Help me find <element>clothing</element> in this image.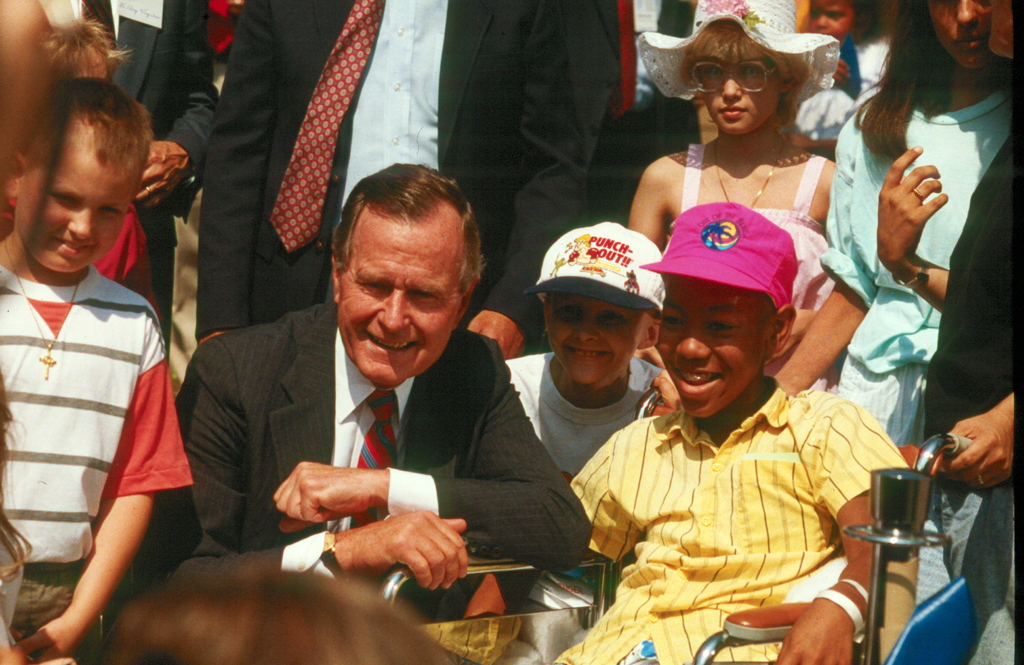
Found it: [658, 133, 833, 297].
